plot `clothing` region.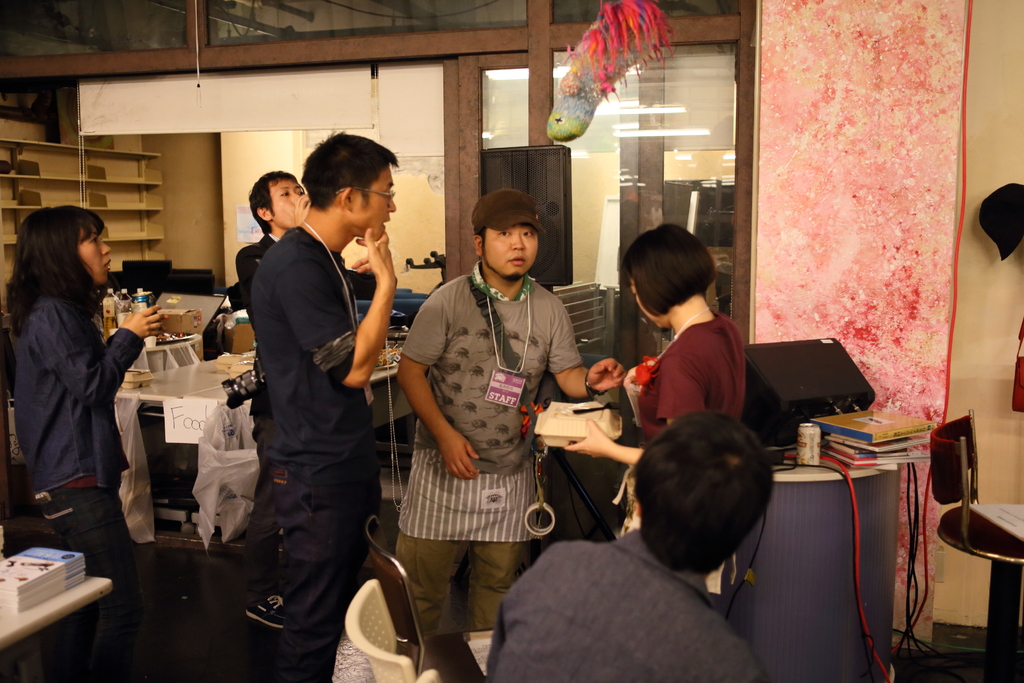
Plotted at Rect(483, 529, 766, 682).
